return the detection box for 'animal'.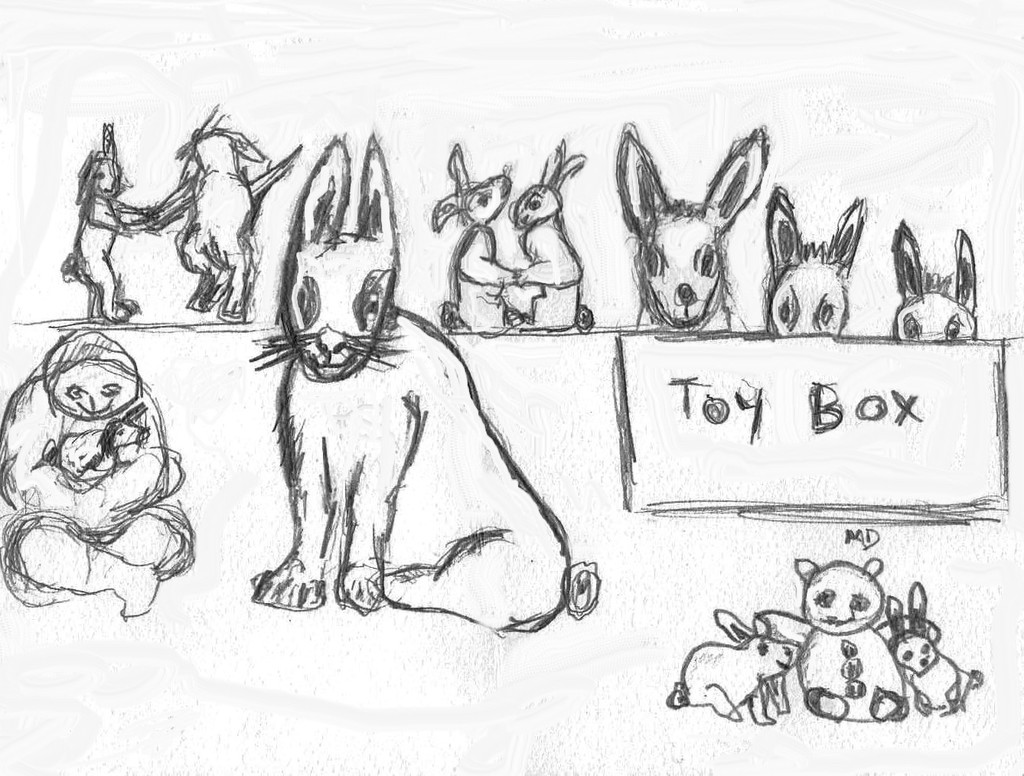
rect(889, 215, 977, 334).
